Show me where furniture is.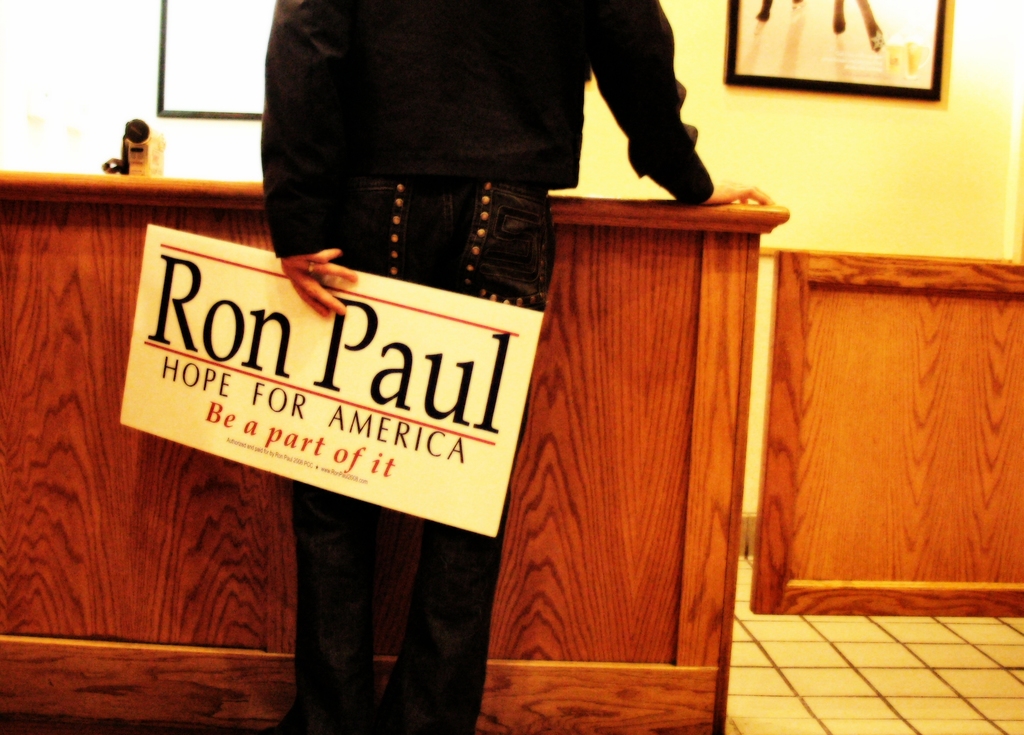
furniture is at 0, 166, 791, 734.
